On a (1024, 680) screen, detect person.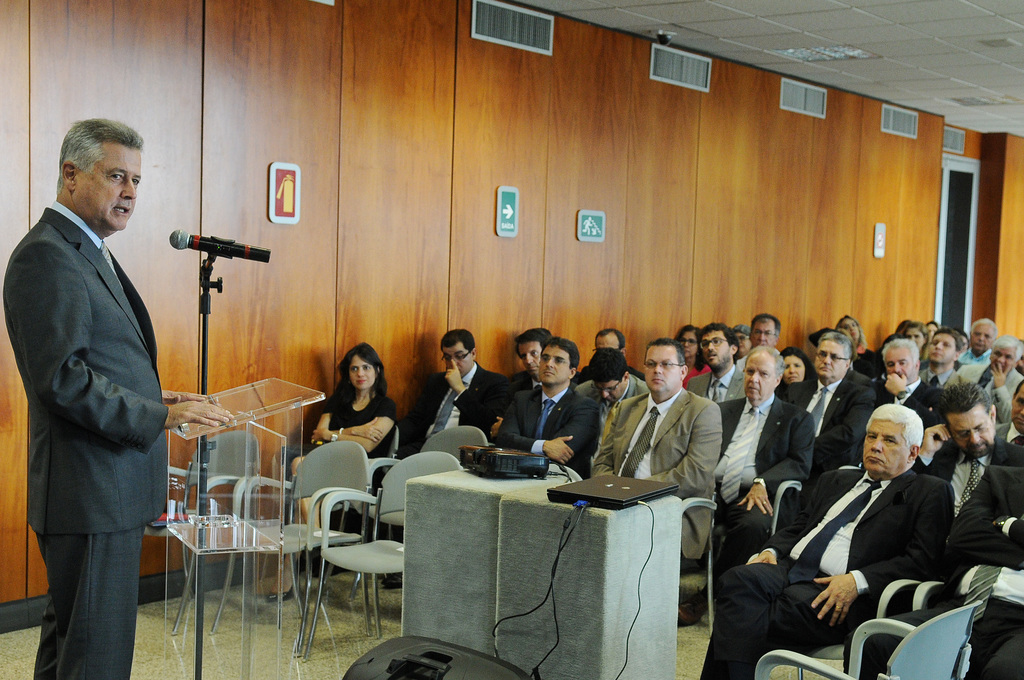
detection(577, 326, 646, 383).
